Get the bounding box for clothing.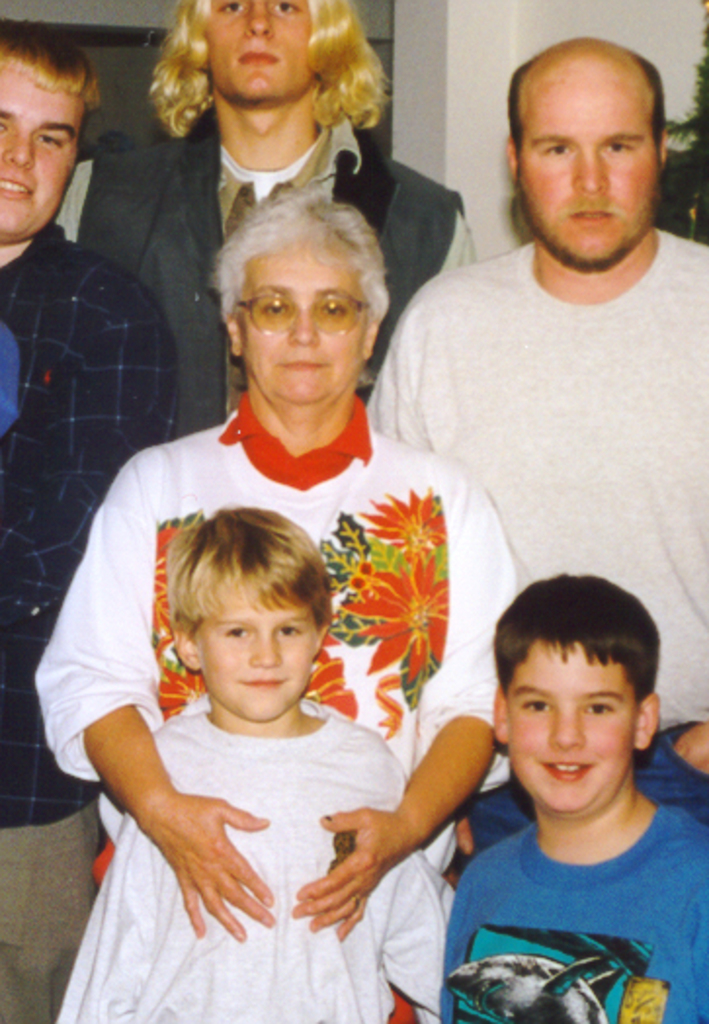
locate(0, 225, 172, 1022).
